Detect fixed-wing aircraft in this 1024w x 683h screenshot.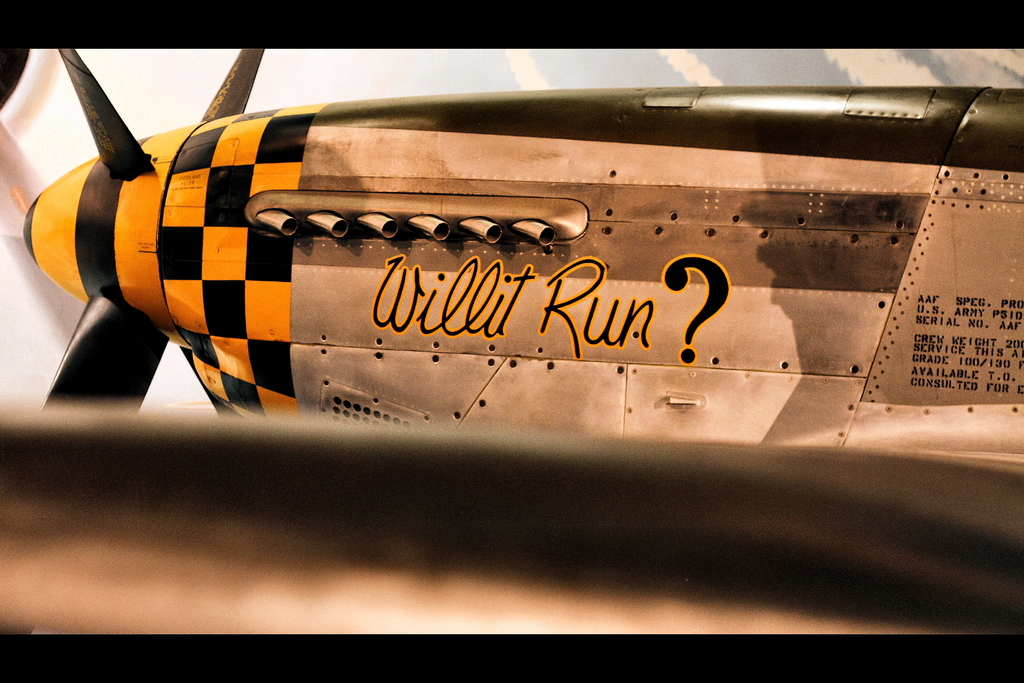
Detection: bbox=(20, 39, 1023, 480).
